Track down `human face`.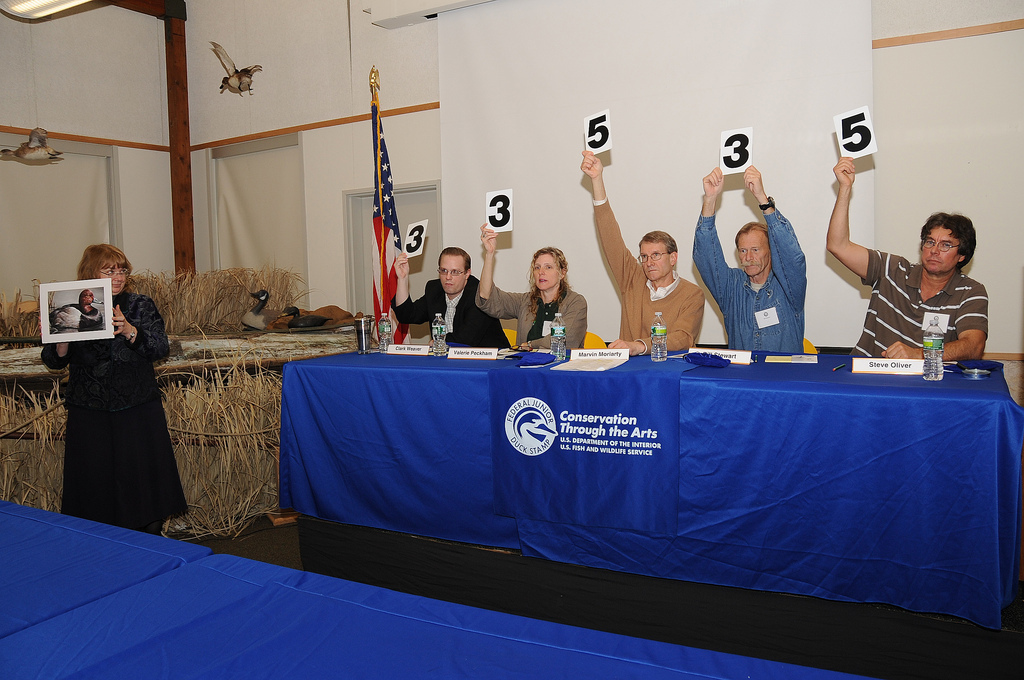
Tracked to x1=922, y1=228, x2=961, y2=271.
